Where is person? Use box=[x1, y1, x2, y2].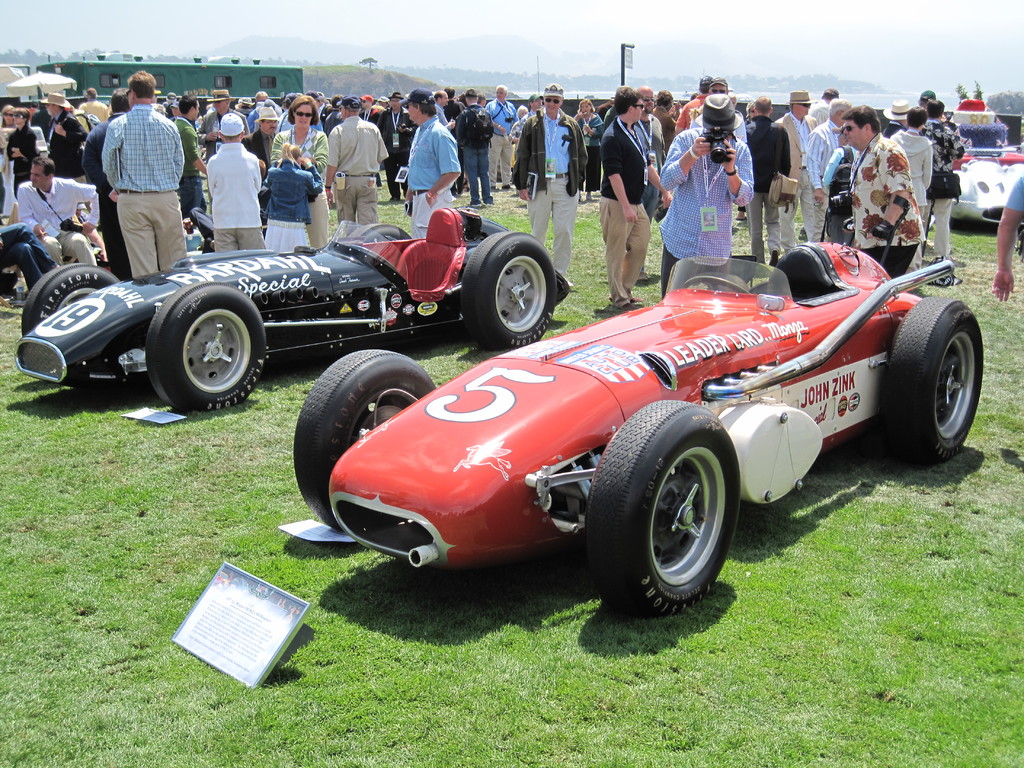
box=[479, 84, 521, 190].
